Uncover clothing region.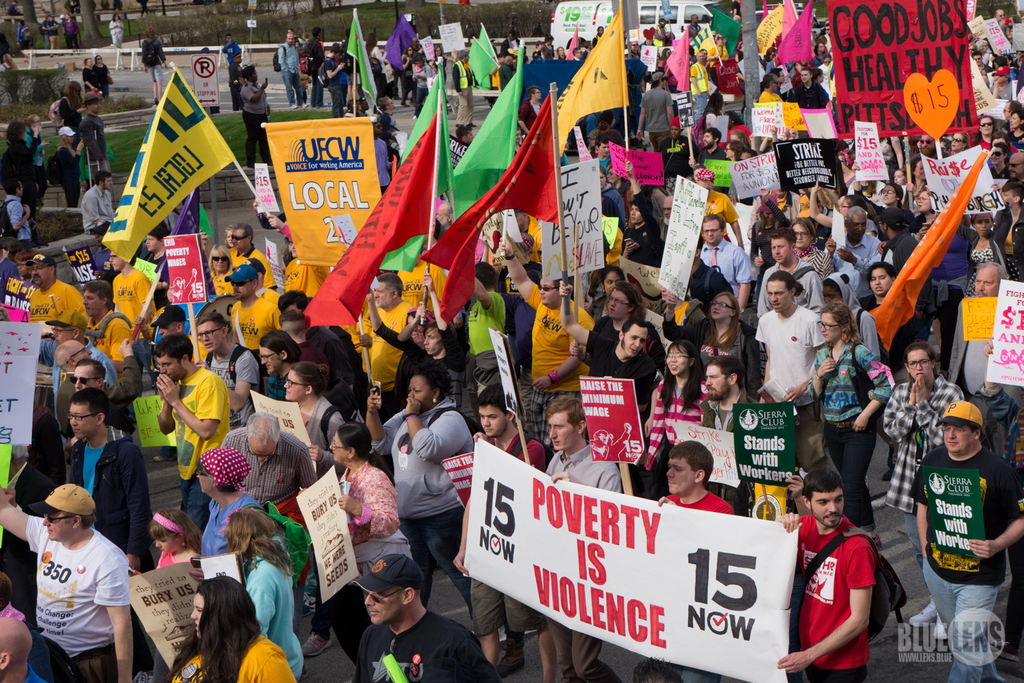
Uncovered: 879:135:892:158.
